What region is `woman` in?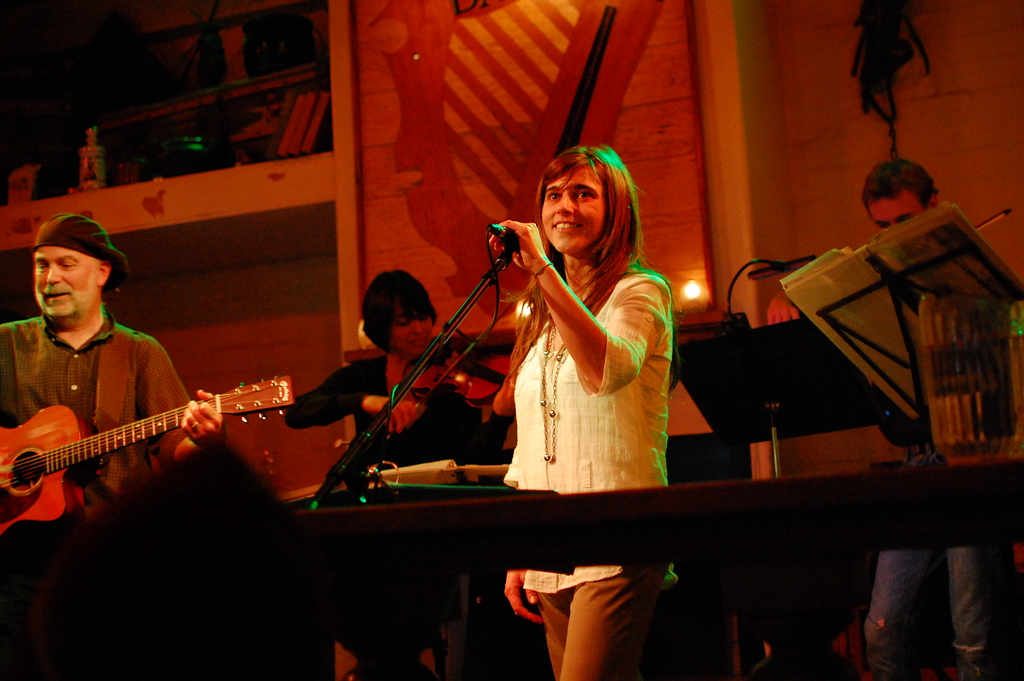
(x1=486, y1=149, x2=683, y2=680).
